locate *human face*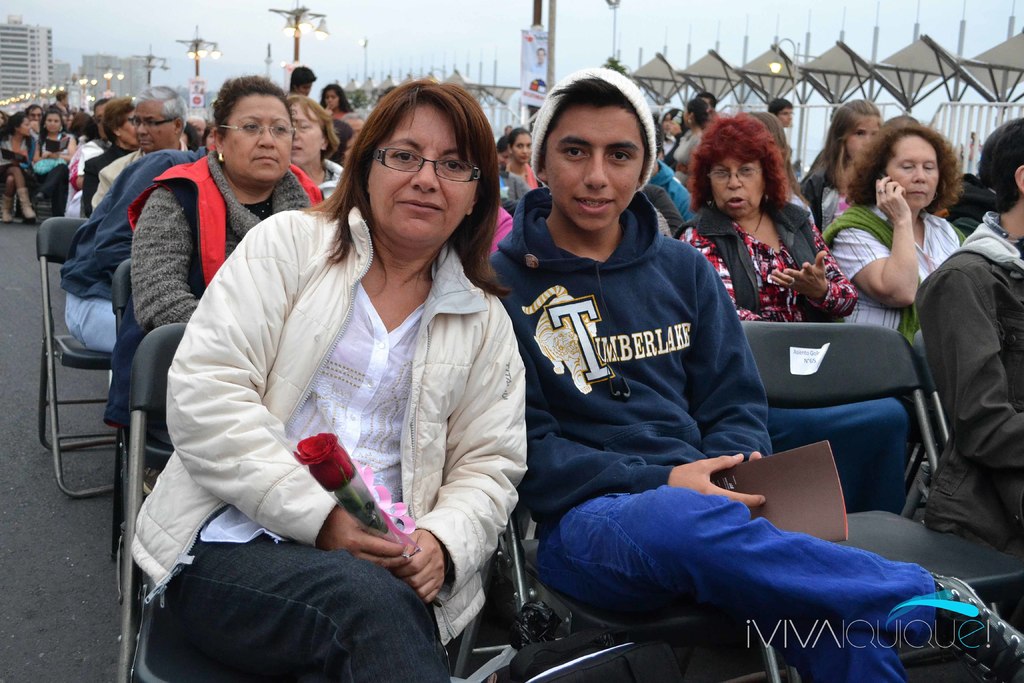
crop(891, 148, 941, 211)
